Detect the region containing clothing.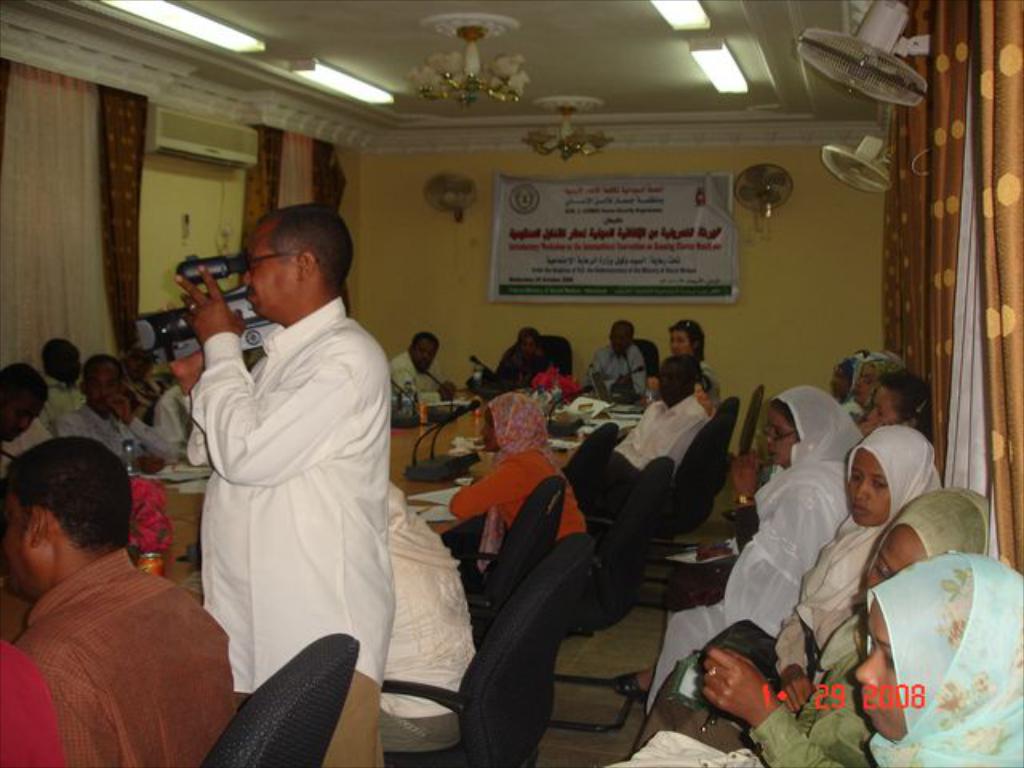
x1=856 y1=352 x2=904 y2=373.
